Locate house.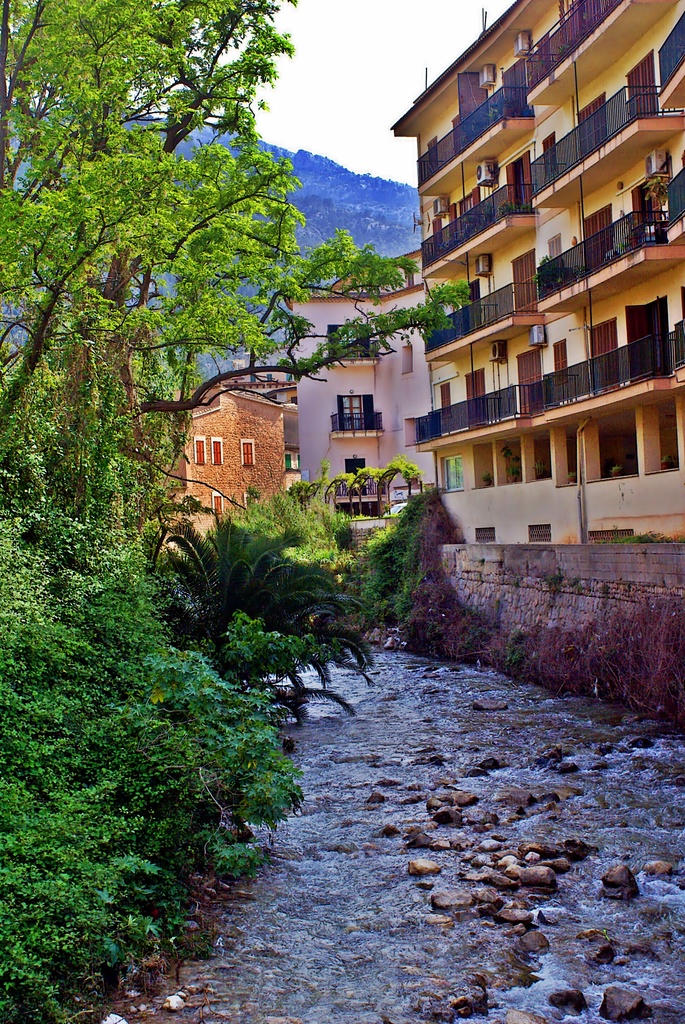
Bounding box: [x1=167, y1=383, x2=286, y2=548].
